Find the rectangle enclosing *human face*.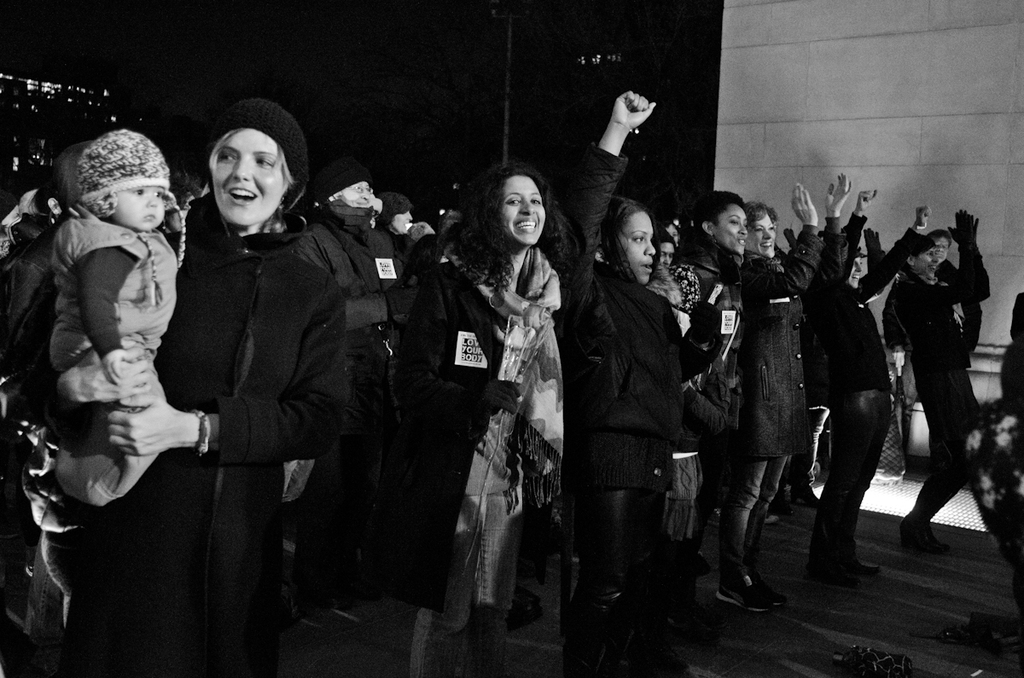
<box>390,203,413,230</box>.
